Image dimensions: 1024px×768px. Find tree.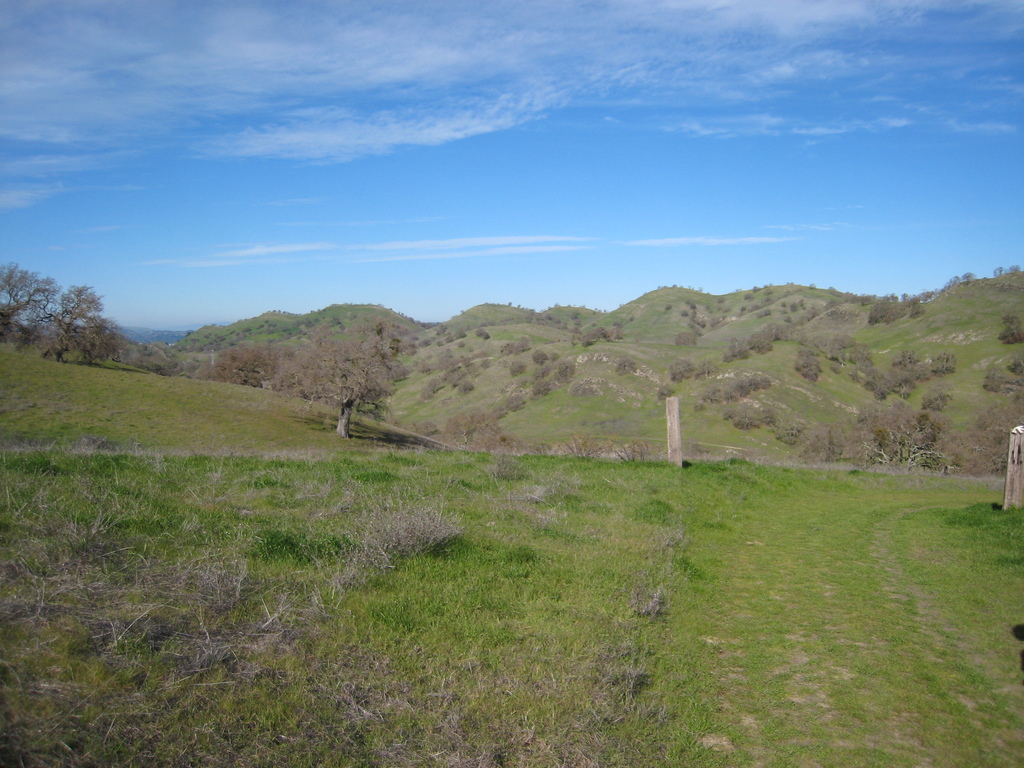
675, 330, 698, 344.
